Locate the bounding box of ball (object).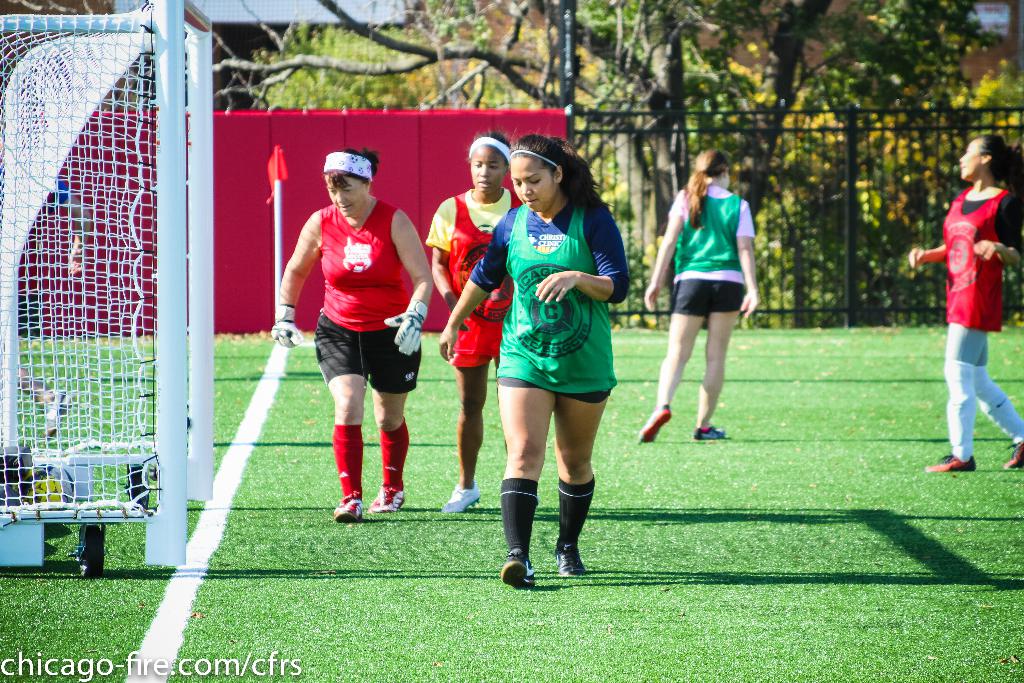
Bounding box: [x1=24, y1=466, x2=65, y2=507].
